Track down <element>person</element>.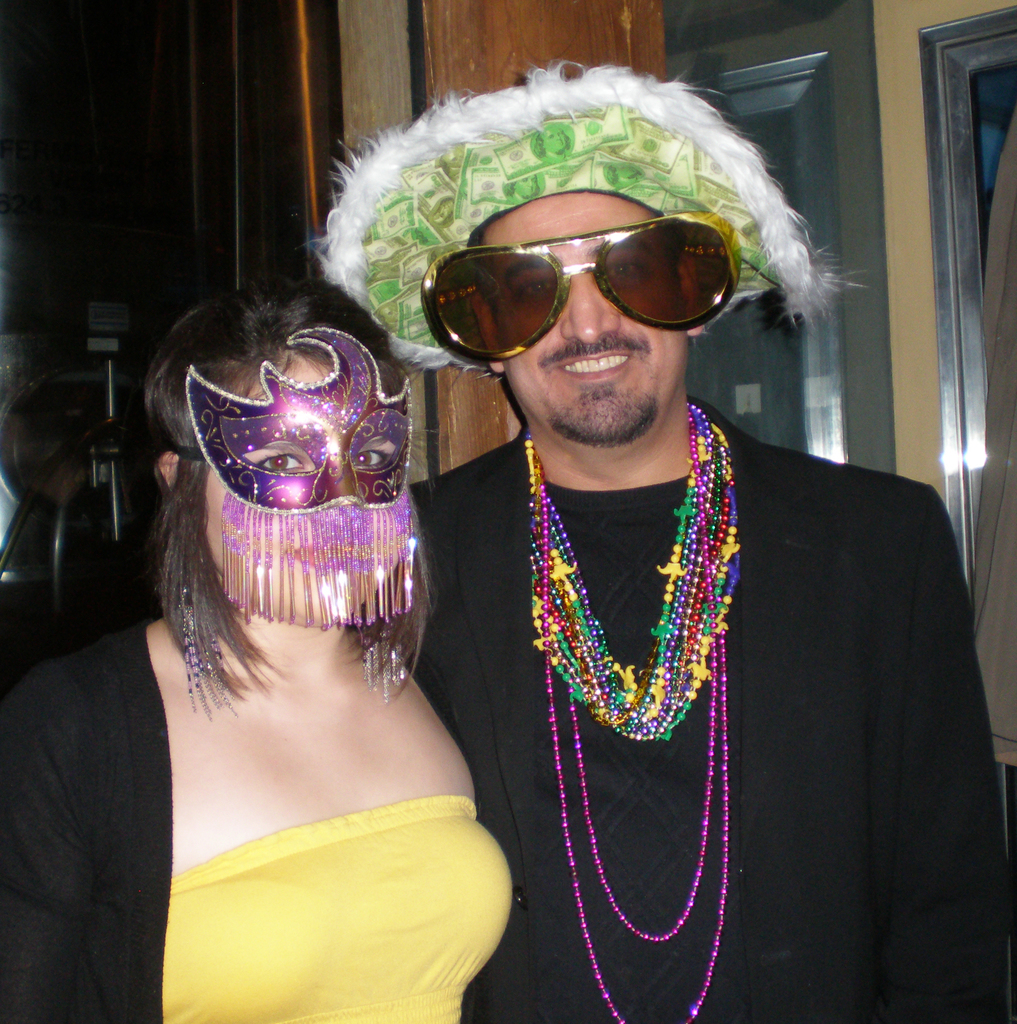
Tracked to <region>305, 57, 1016, 1023</region>.
